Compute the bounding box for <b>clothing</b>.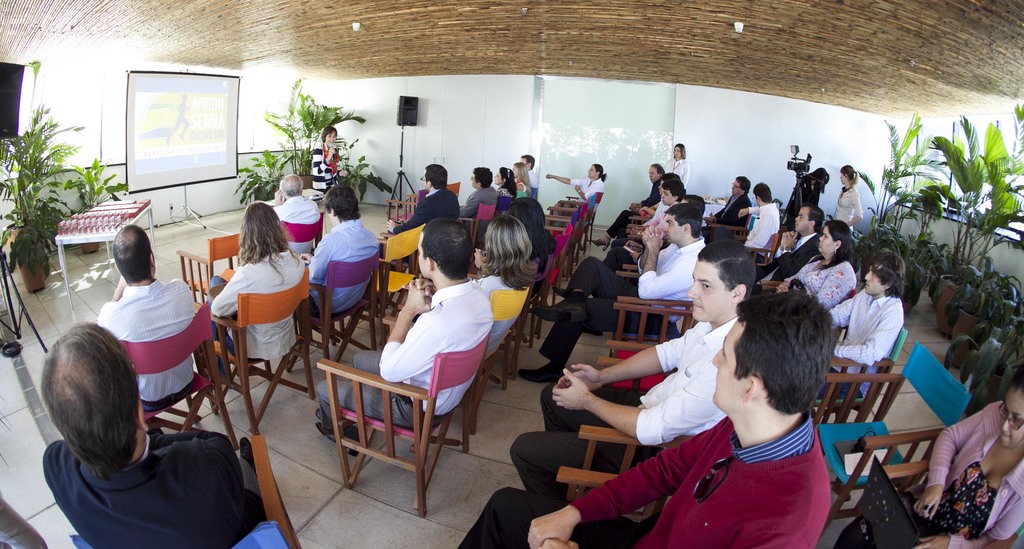
[left=107, top=295, right=200, bottom=426].
